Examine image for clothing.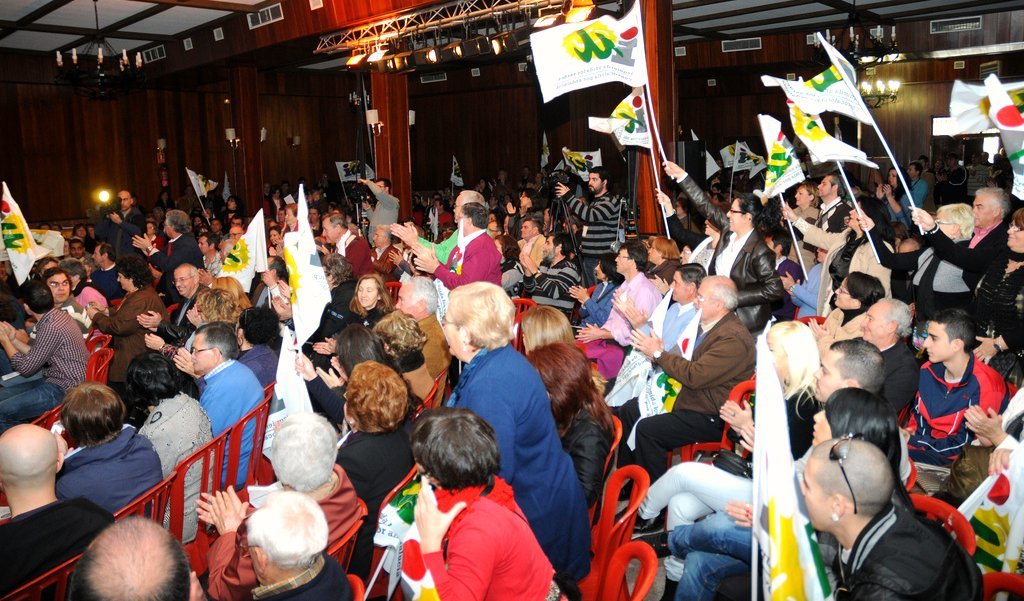
Examination result: <region>706, 228, 795, 333</region>.
